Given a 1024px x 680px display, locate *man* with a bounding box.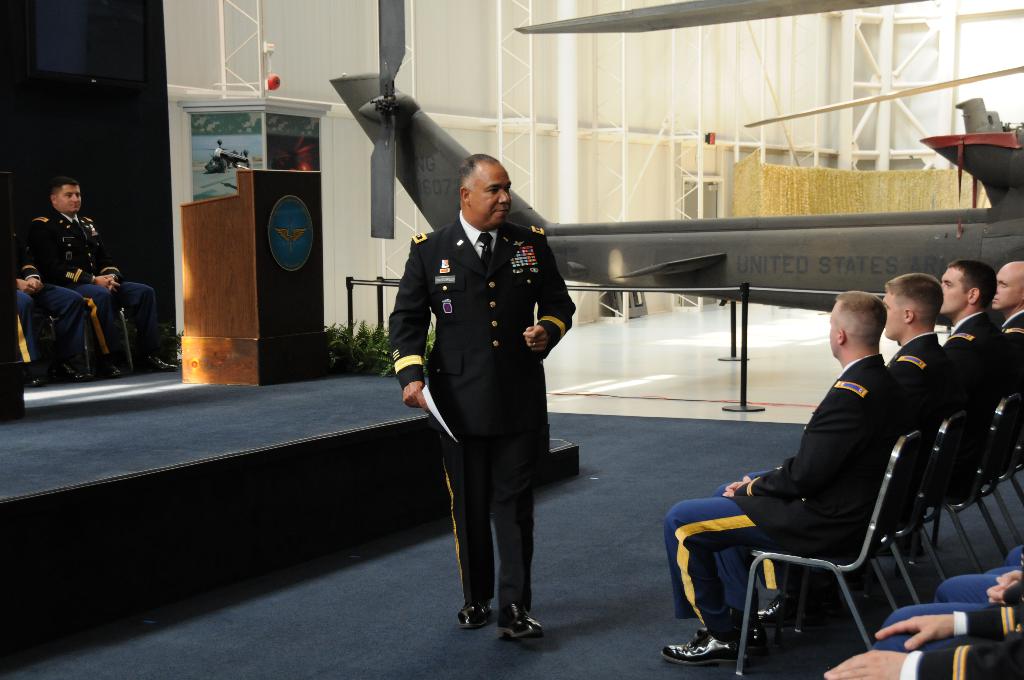
Located: left=991, top=257, right=1023, bottom=371.
